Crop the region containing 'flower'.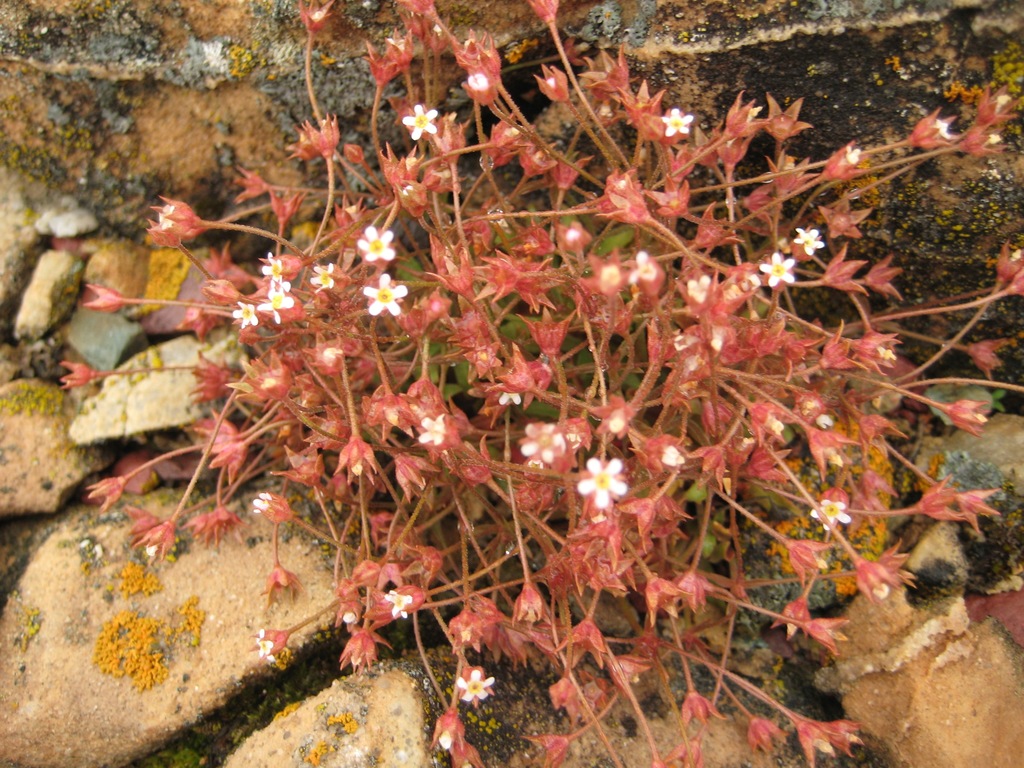
Crop region: detection(255, 627, 270, 658).
